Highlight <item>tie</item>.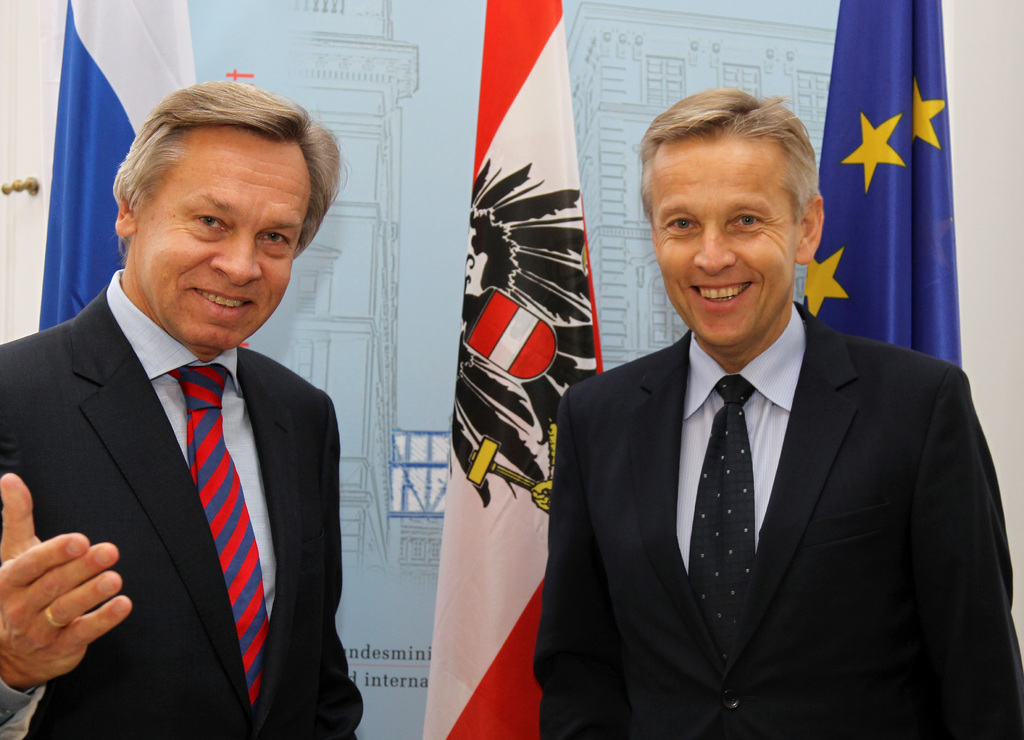
Highlighted region: locate(692, 370, 757, 686).
